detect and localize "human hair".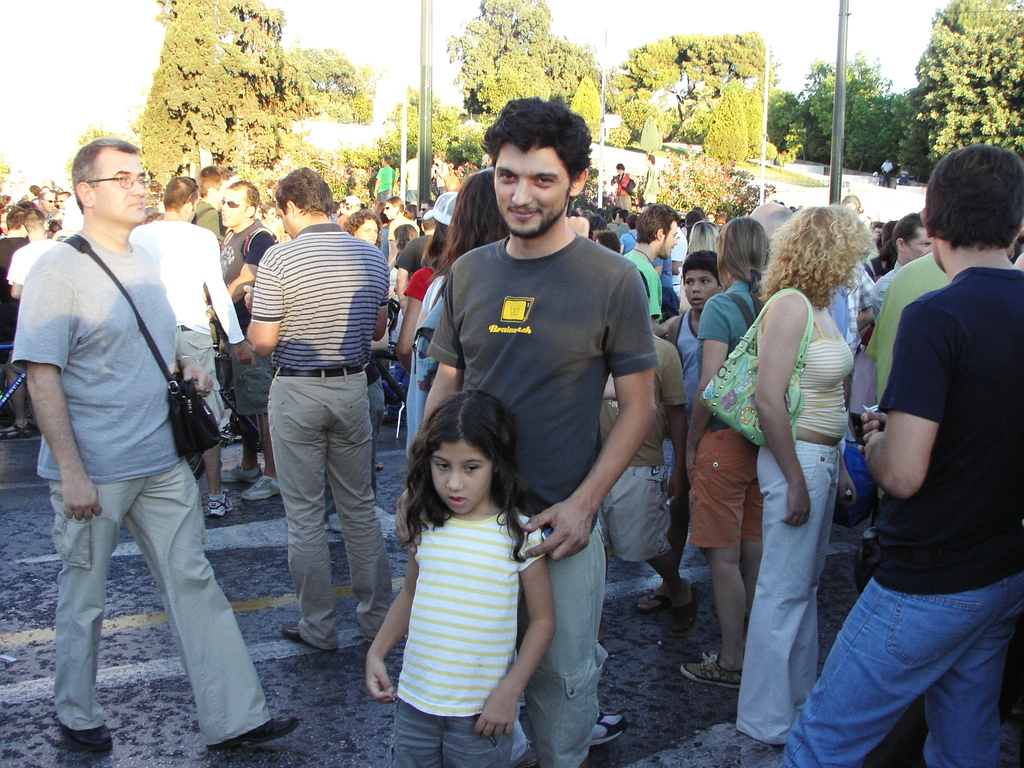
Localized at bbox=[923, 141, 1023, 254].
